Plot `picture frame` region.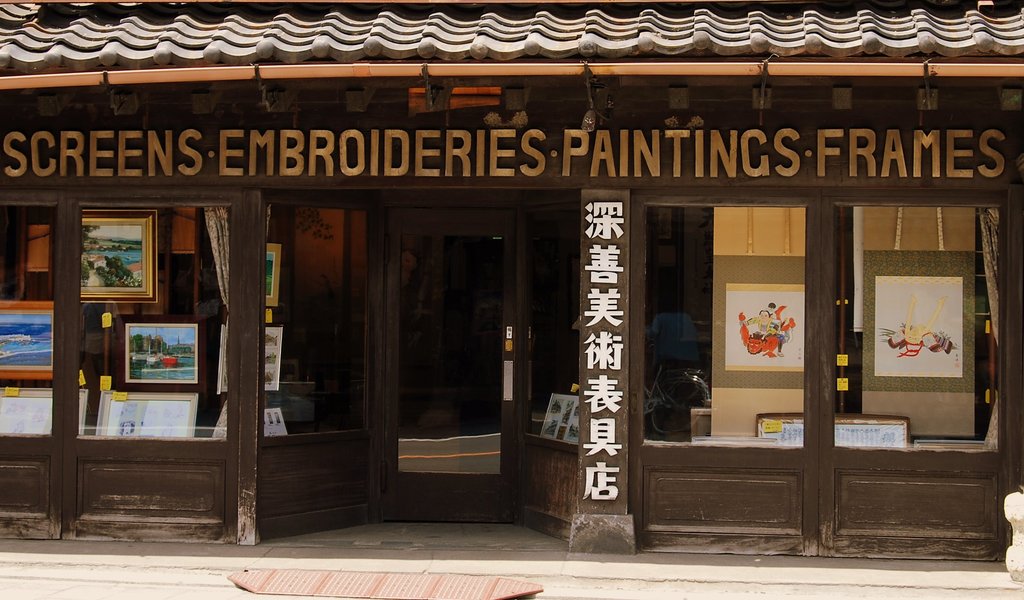
Plotted at [x1=77, y1=202, x2=161, y2=301].
